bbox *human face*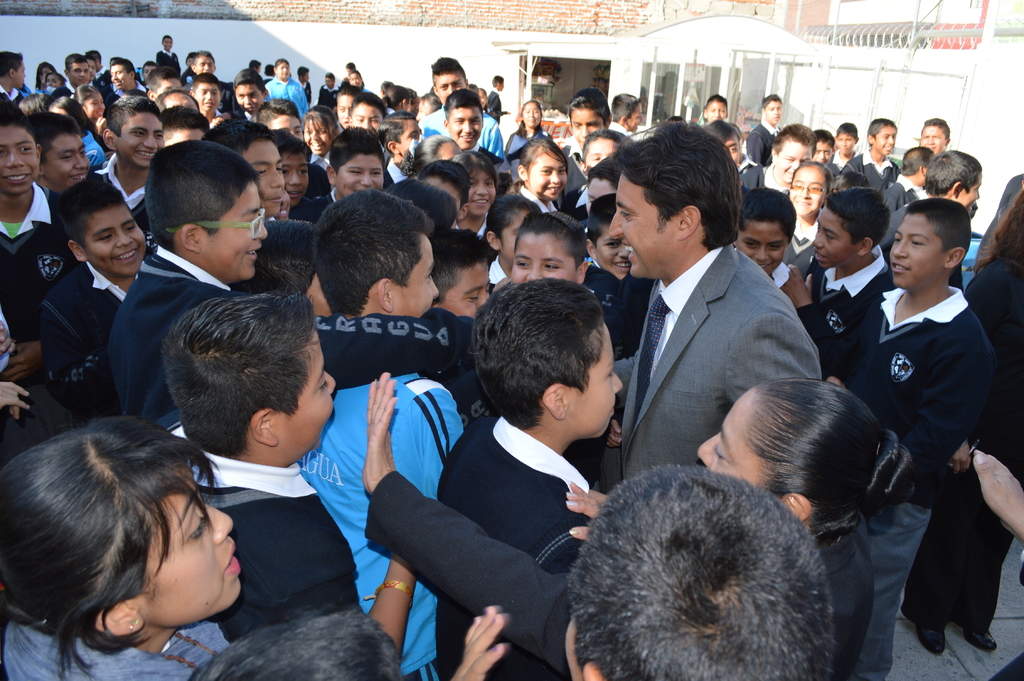
select_region(890, 212, 948, 290)
